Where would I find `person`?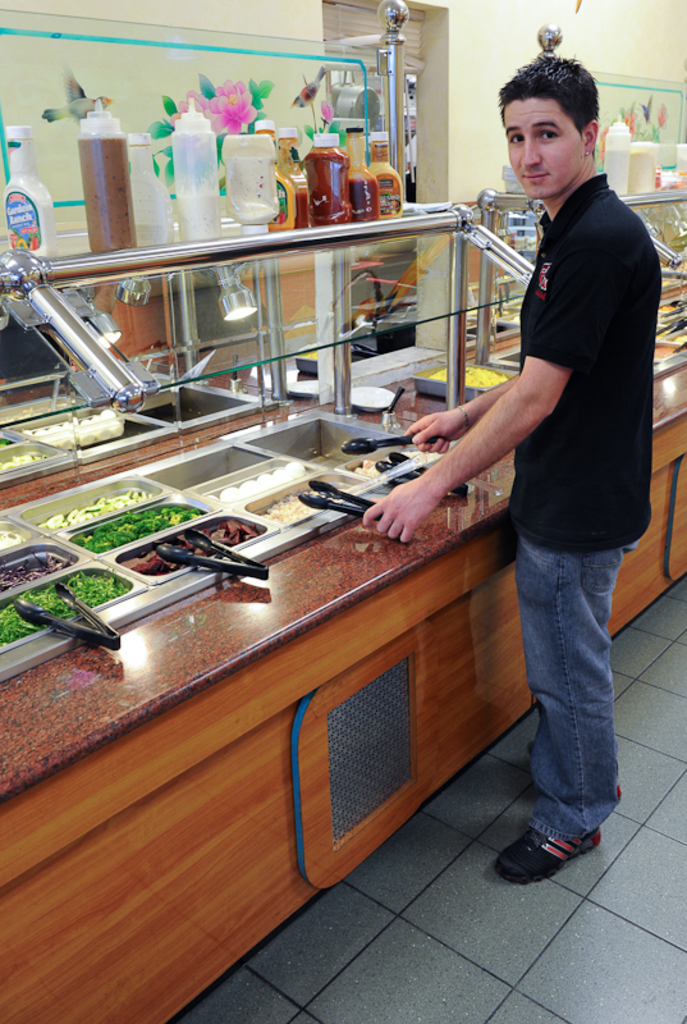
At left=459, top=51, right=659, bottom=876.
